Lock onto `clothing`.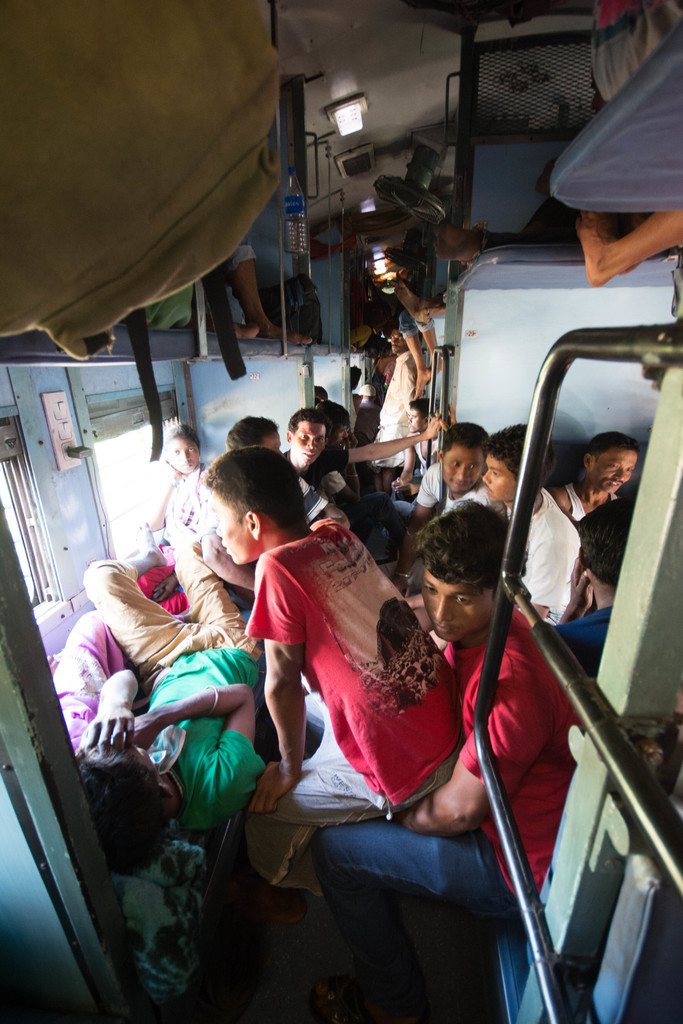
Locked: Rect(309, 591, 572, 876).
